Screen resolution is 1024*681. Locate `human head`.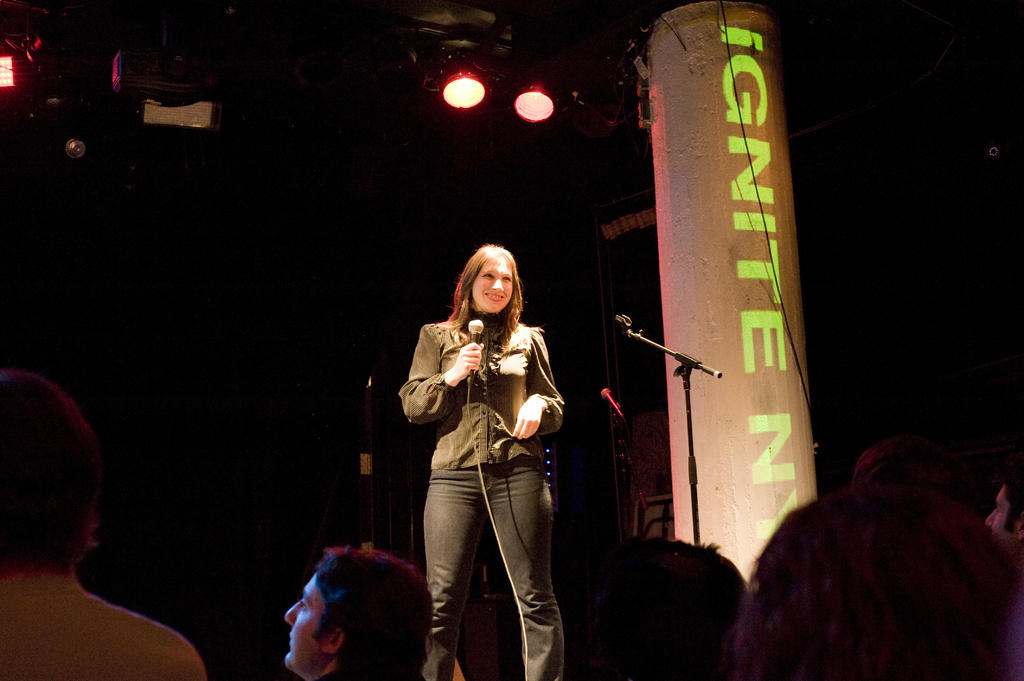
select_region(0, 371, 99, 571).
